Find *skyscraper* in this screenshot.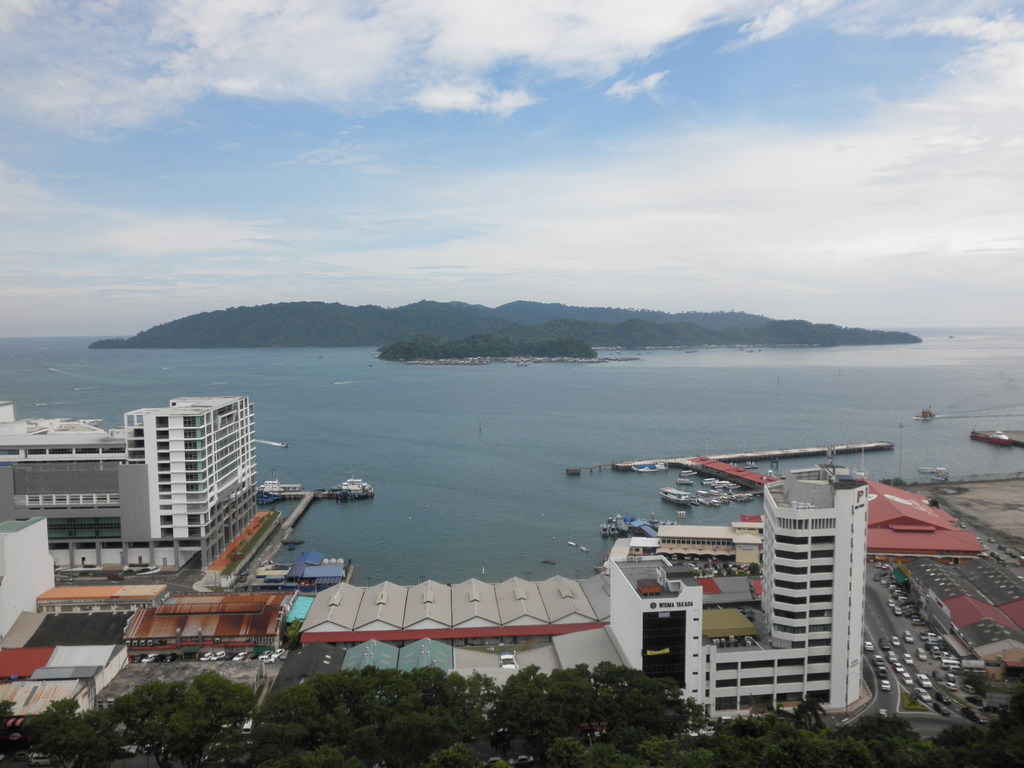
The bounding box for *skyscraper* is {"x1": 699, "y1": 472, "x2": 871, "y2": 709}.
